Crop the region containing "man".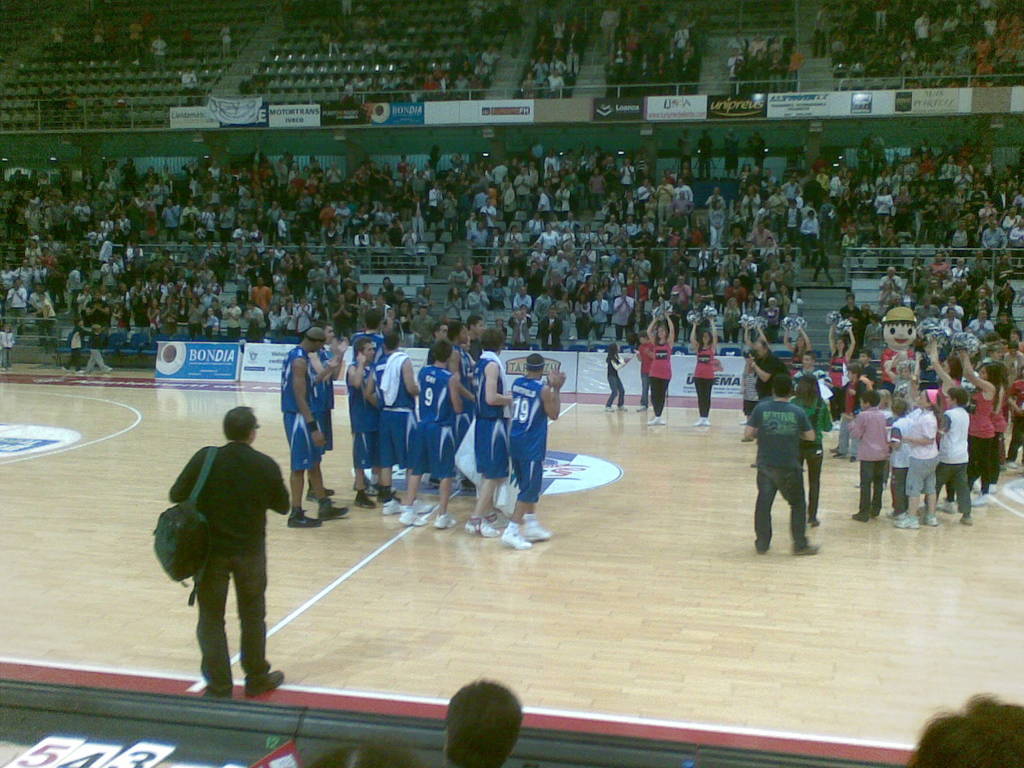
Crop region: pyautogui.locateOnScreen(427, 668, 527, 767).
